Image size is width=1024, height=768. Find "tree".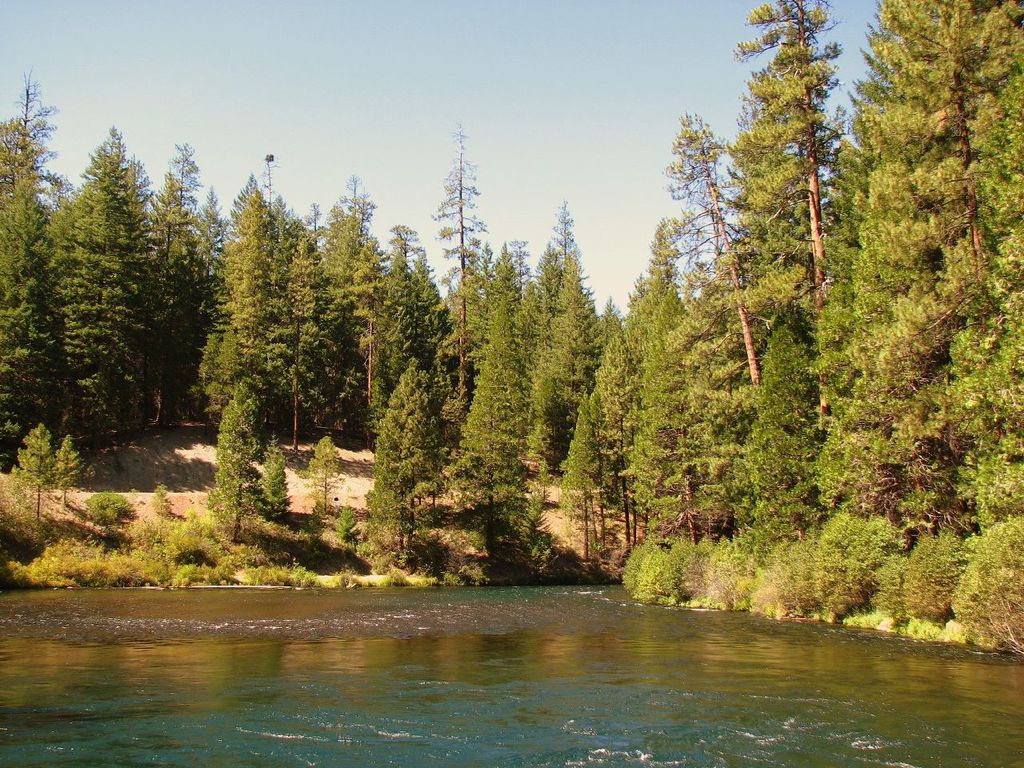
rect(0, 61, 165, 449).
